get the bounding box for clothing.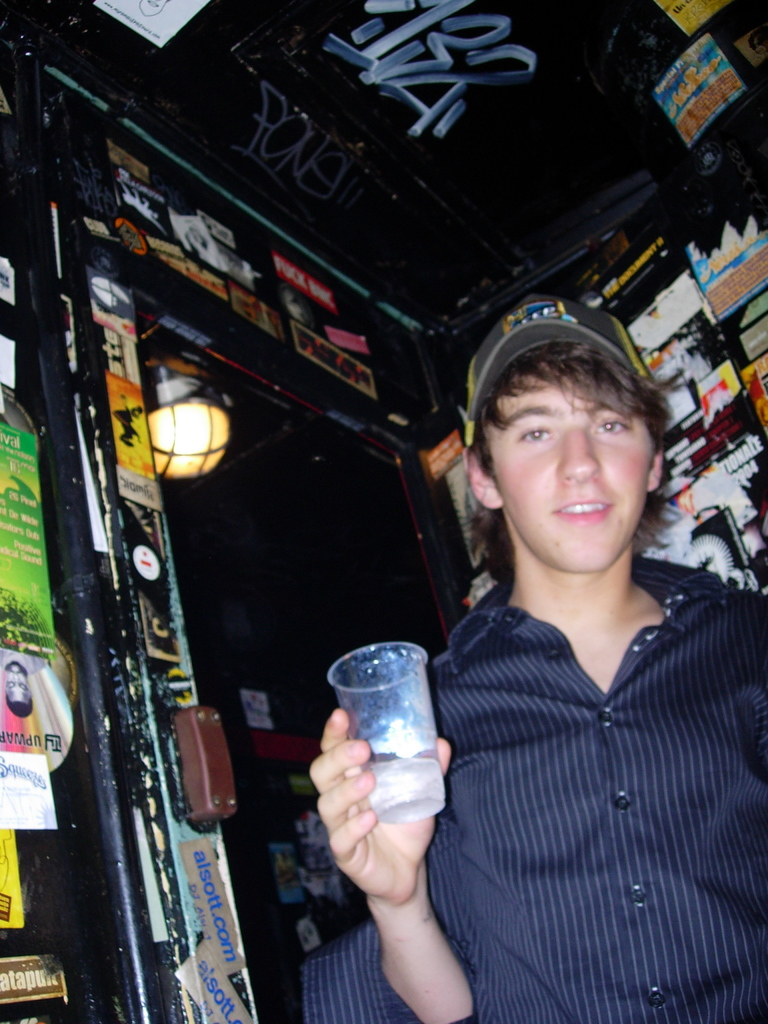
405 534 753 996.
